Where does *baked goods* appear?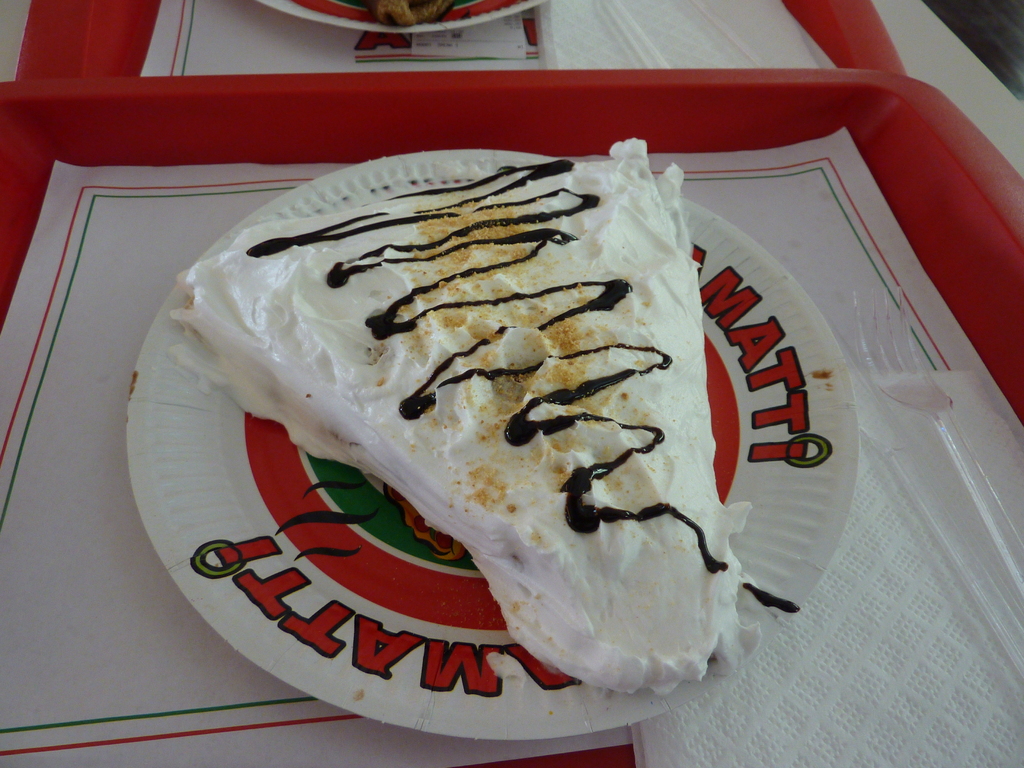
Appears at bbox(171, 179, 762, 689).
